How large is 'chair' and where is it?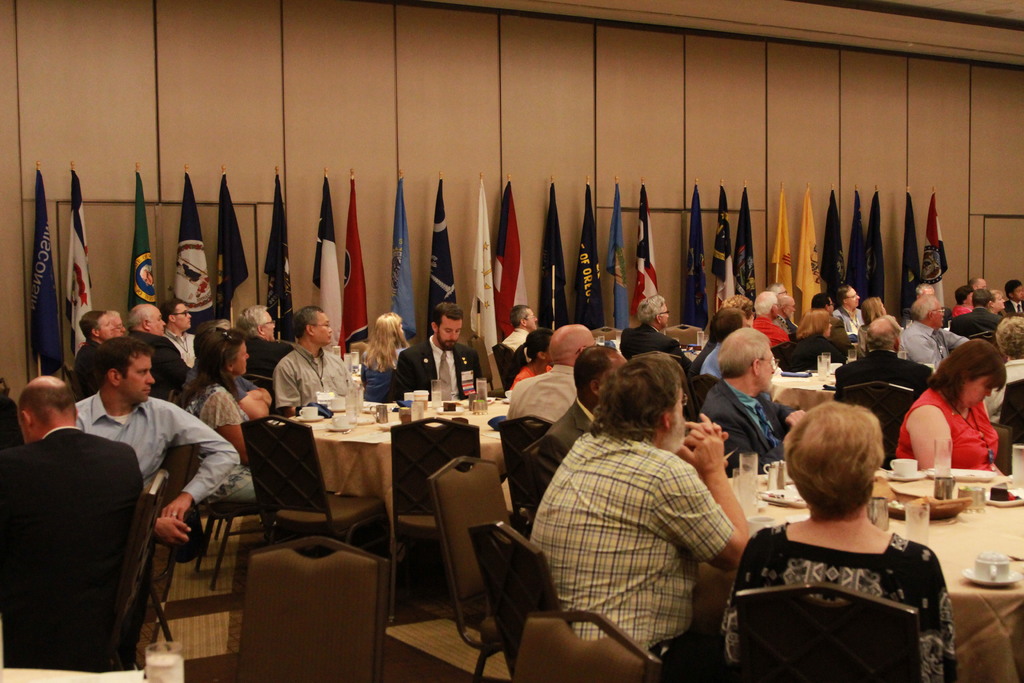
Bounding box: <bbox>156, 437, 200, 638</bbox>.
